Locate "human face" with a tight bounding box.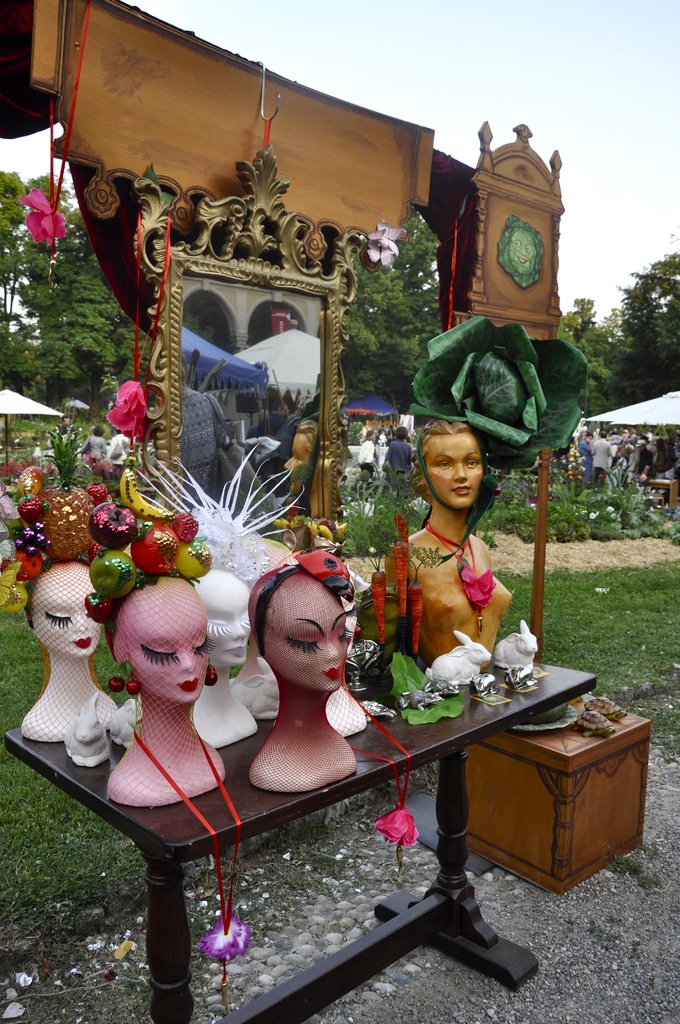
435,438,476,504.
